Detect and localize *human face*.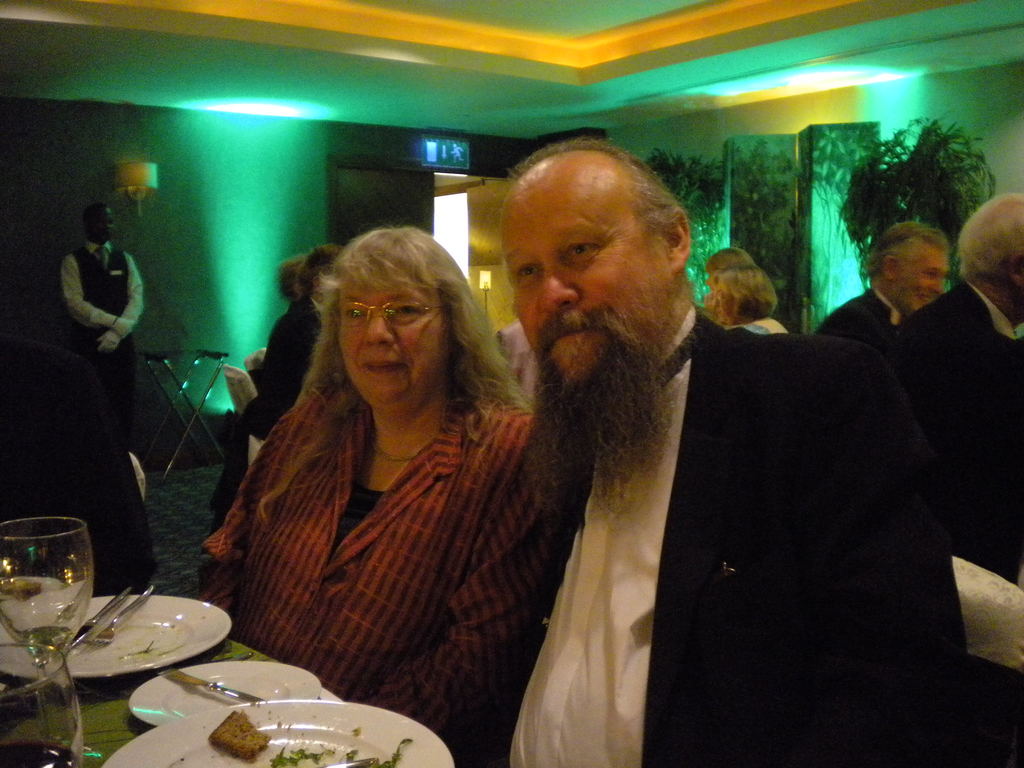
Localized at region(502, 177, 668, 380).
